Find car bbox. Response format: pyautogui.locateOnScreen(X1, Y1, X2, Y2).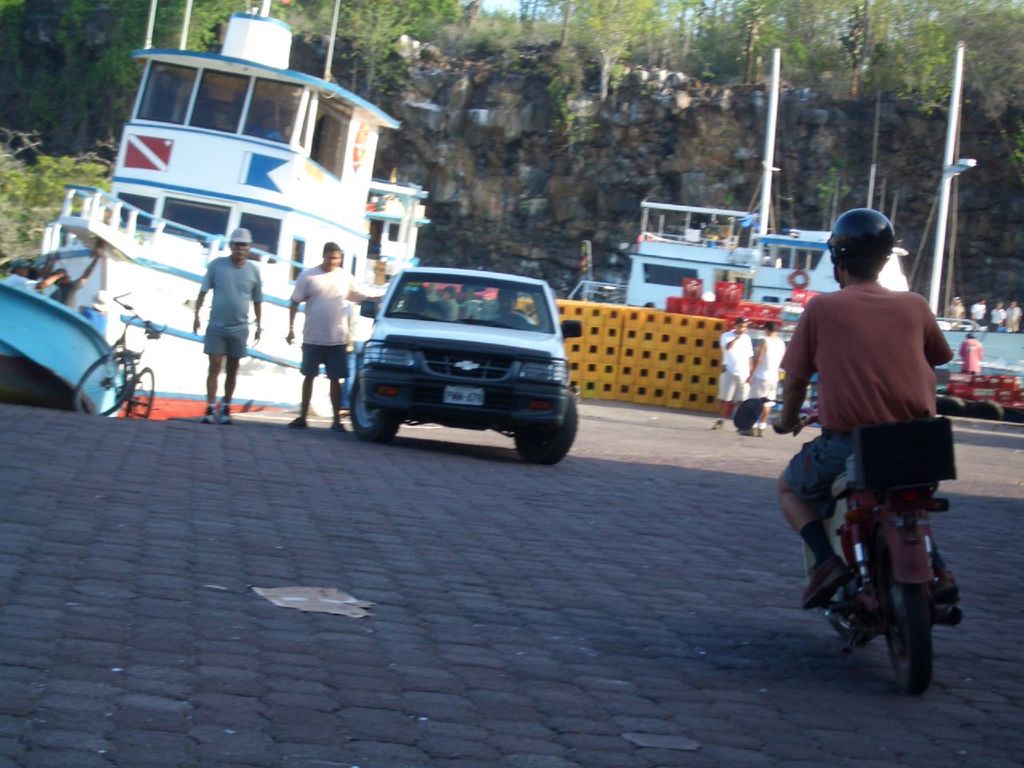
pyautogui.locateOnScreen(347, 266, 585, 470).
